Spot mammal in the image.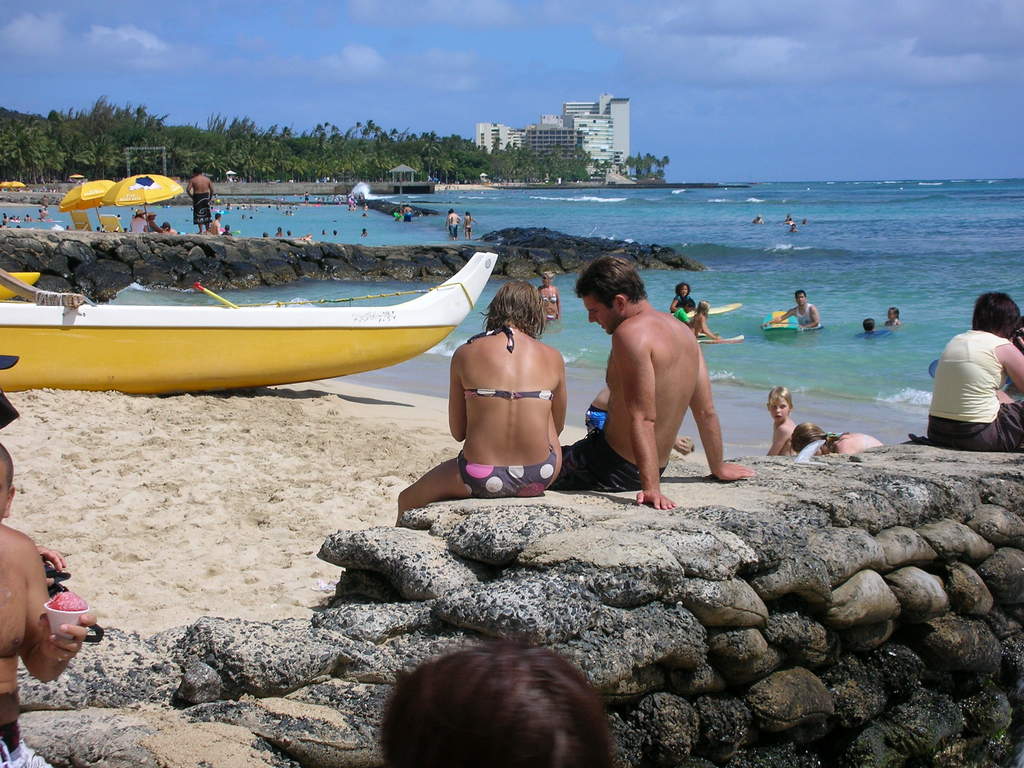
mammal found at box(66, 226, 68, 231).
